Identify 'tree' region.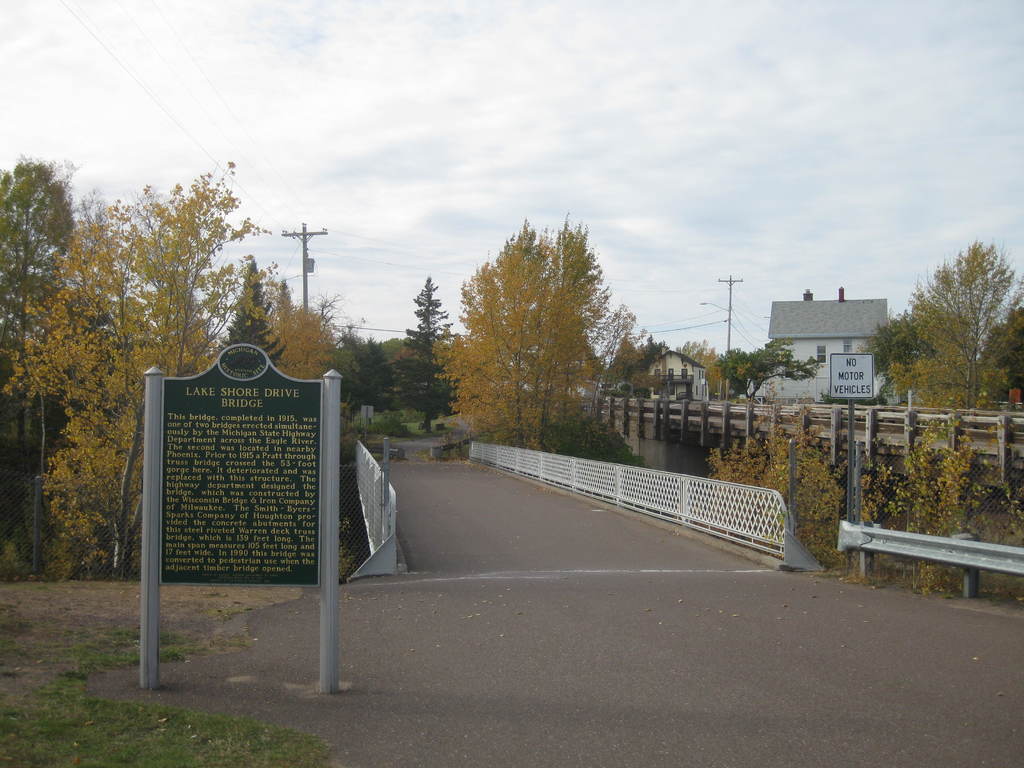
Region: 303 285 351 355.
